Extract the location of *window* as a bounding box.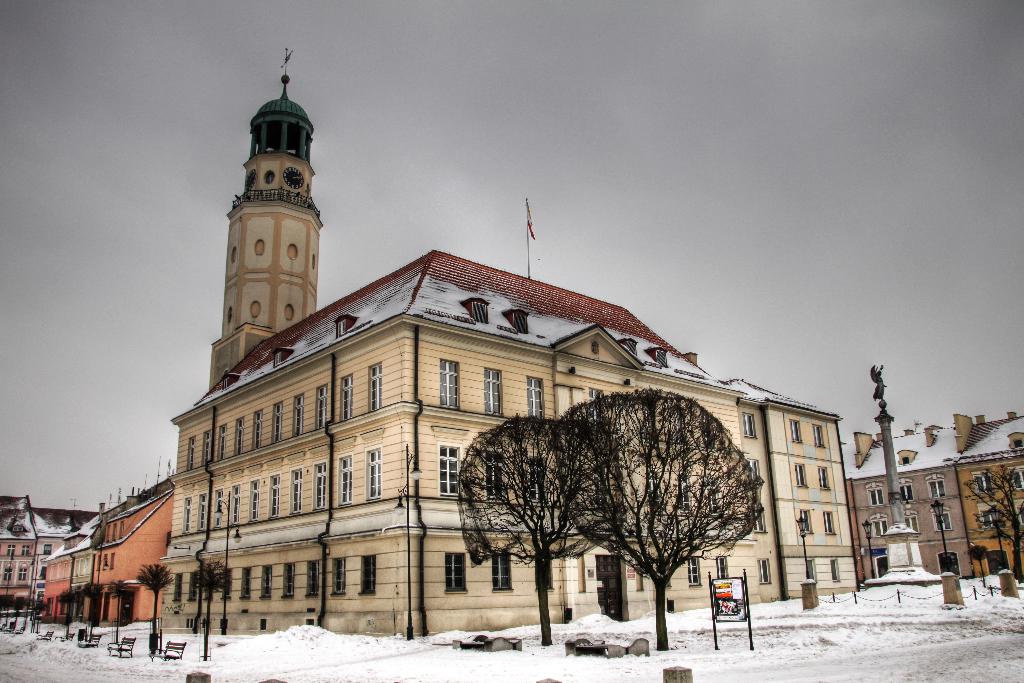
[left=273, top=400, right=278, bottom=440].
